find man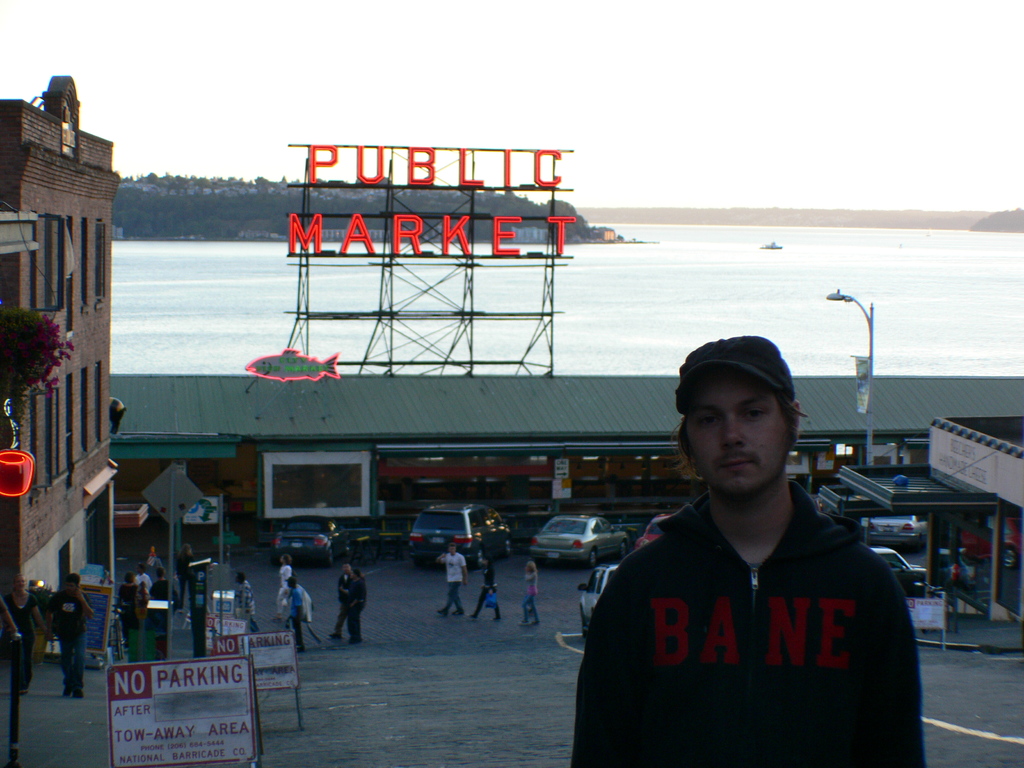
bbox=[326, 565, 353, 641]
